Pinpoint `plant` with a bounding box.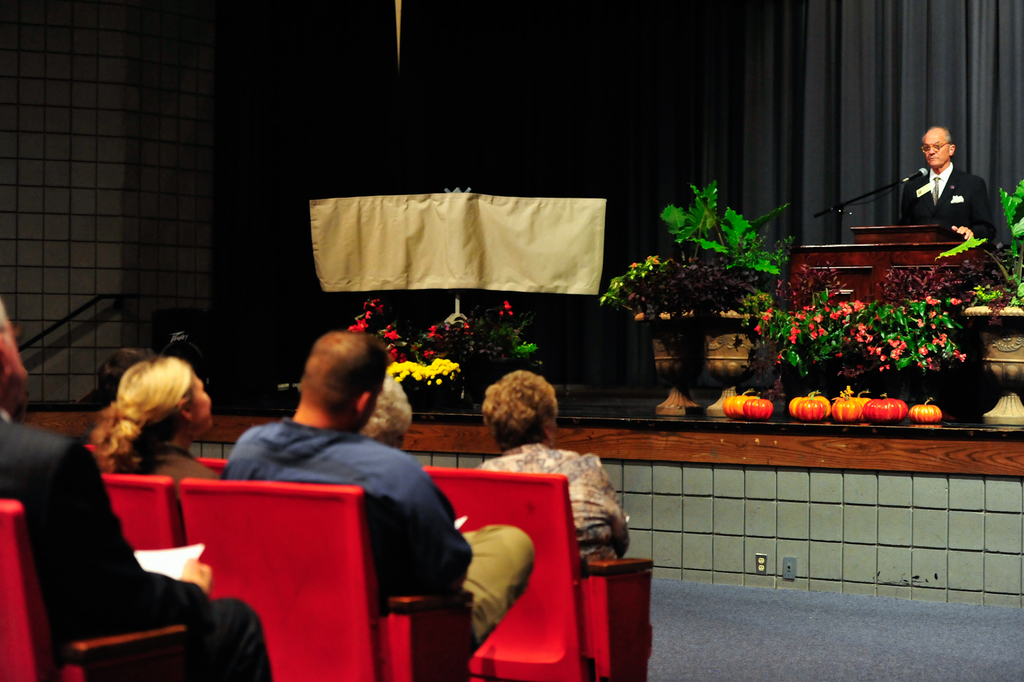
locate(599, 250, 749, 329).
